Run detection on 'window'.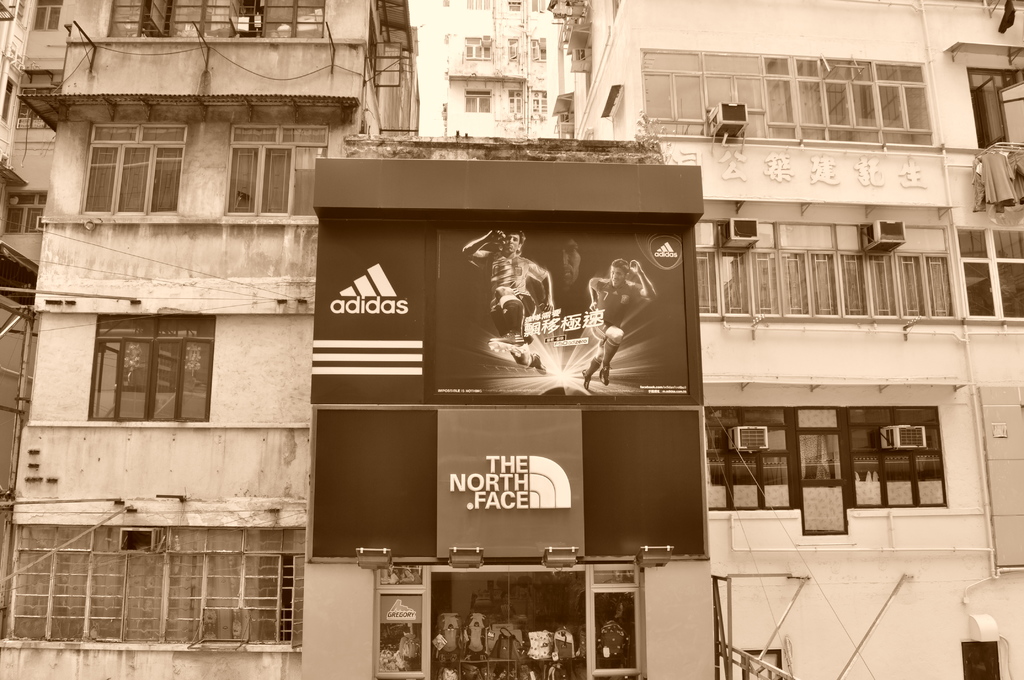
Result: locate(507, 90, 520, 116).
